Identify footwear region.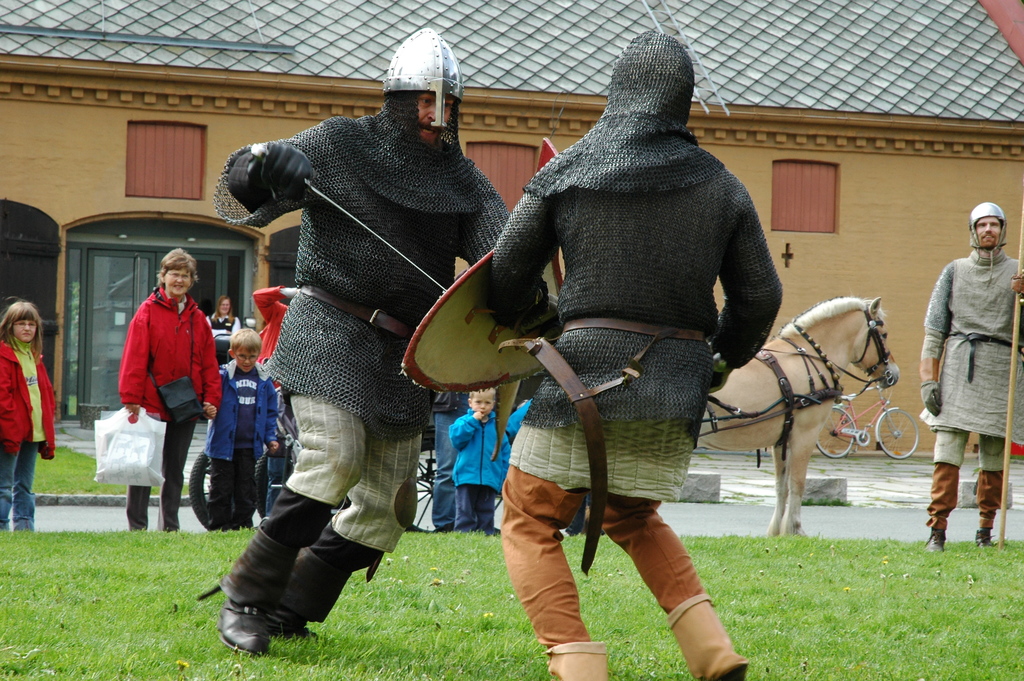
Region: region(975, 524, 995, 545).
